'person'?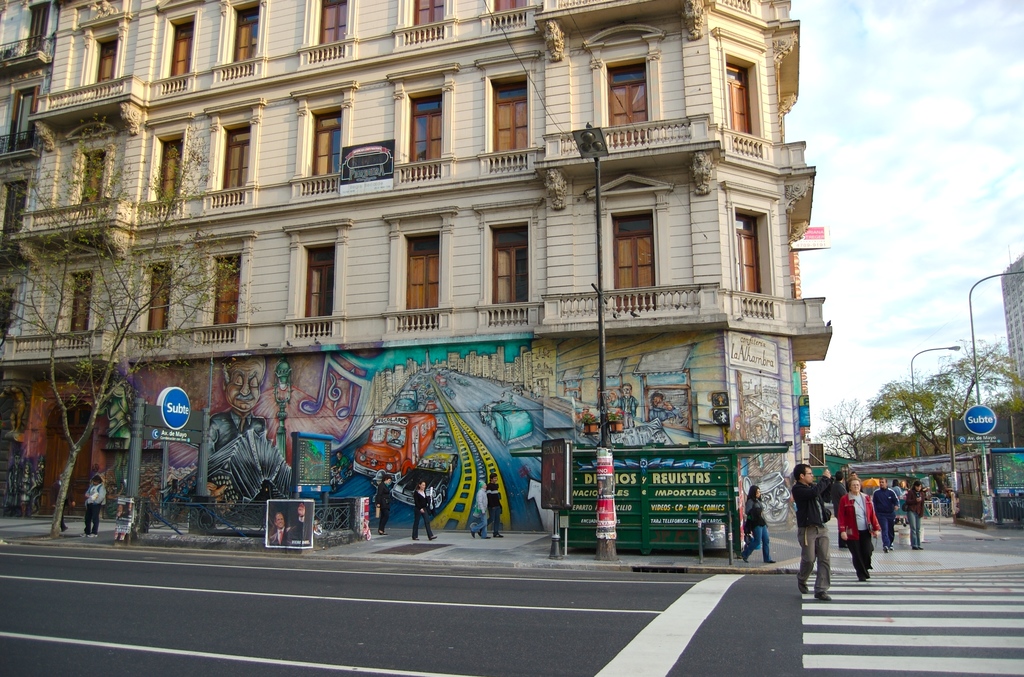
pyautogui.locateOnScreen(618, 383, 639, 433)
